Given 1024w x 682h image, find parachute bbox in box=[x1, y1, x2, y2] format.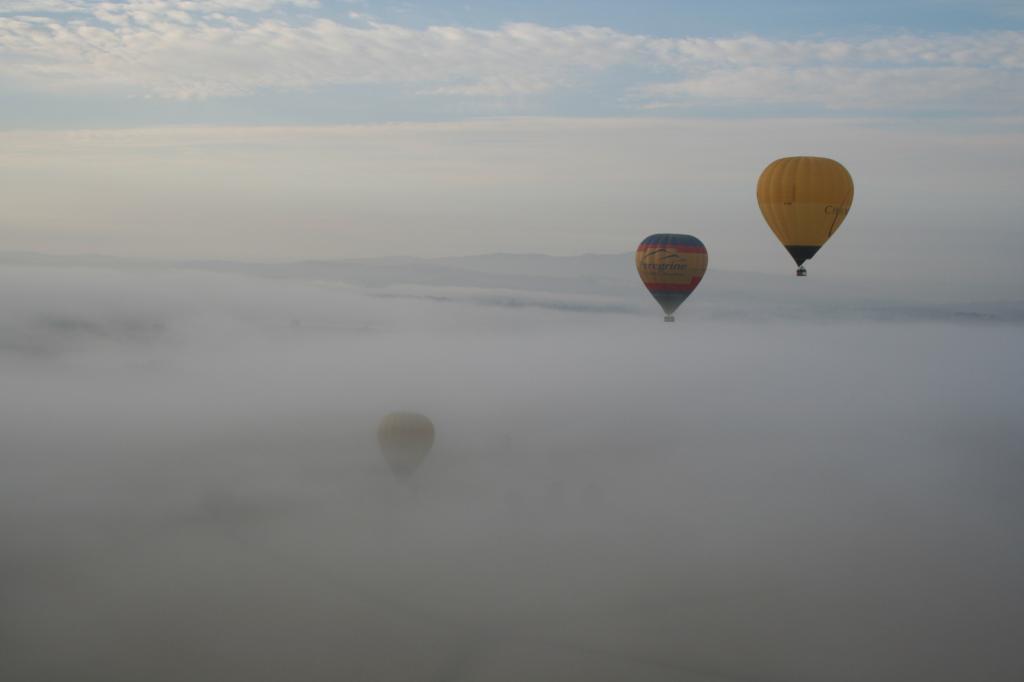
box=[634, 233, 710, 328].
